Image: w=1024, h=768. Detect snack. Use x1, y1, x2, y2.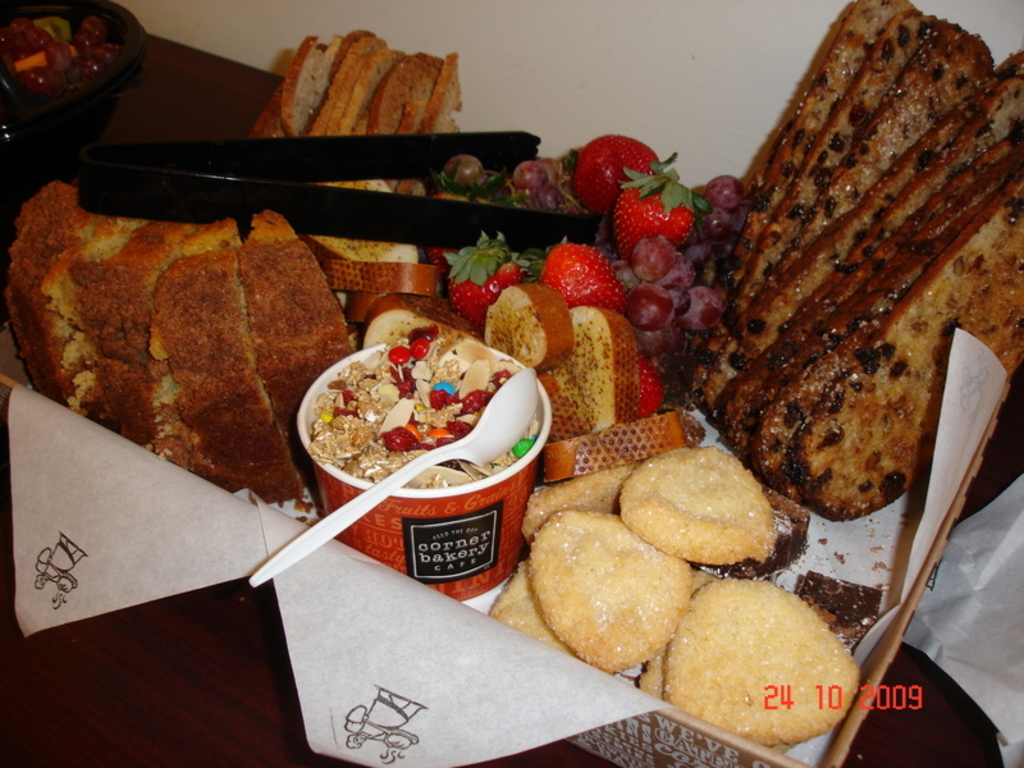
524, 507, 695, 667.
